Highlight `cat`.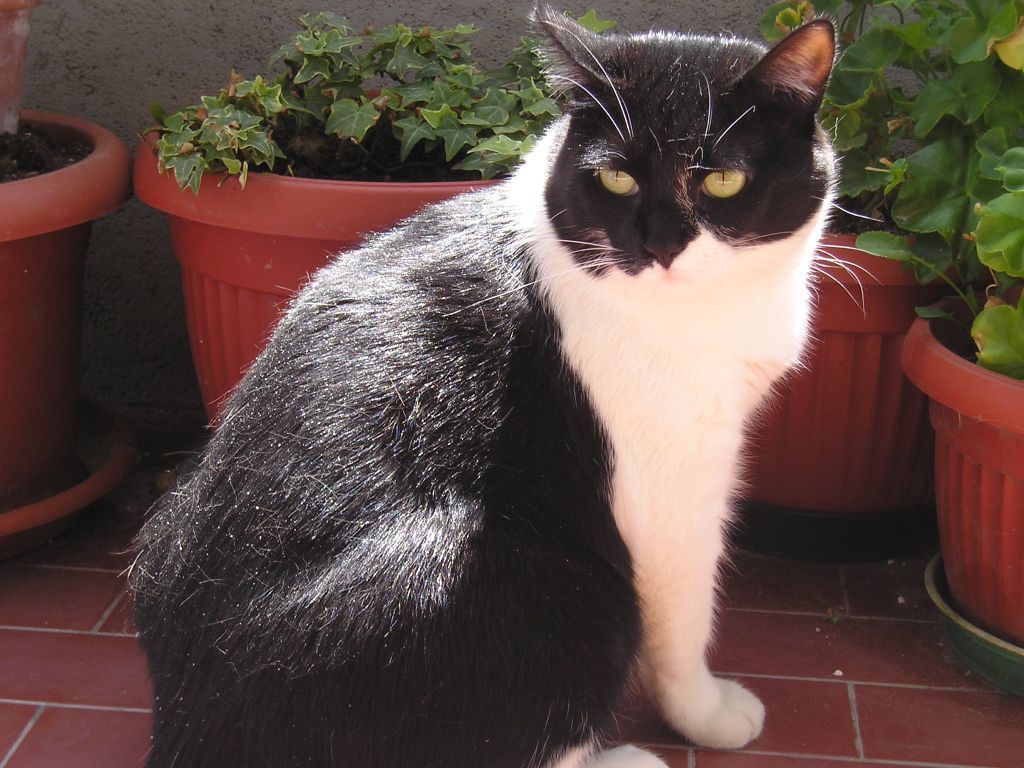
Highlighted region: box(116, 0, 886, 767).
